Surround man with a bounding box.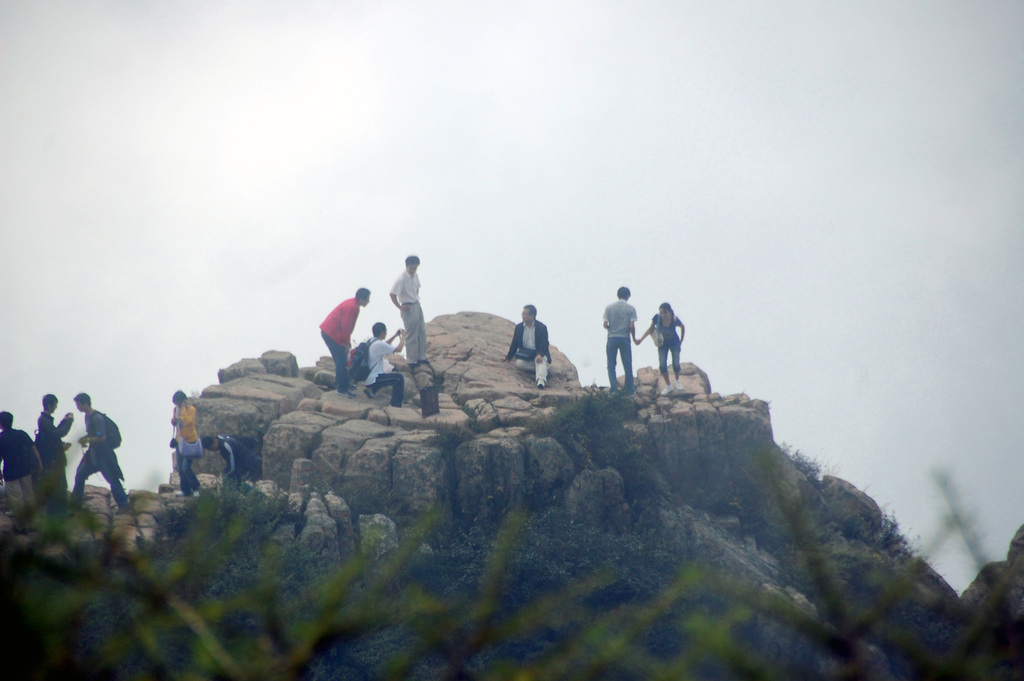
596/277/651/404.
